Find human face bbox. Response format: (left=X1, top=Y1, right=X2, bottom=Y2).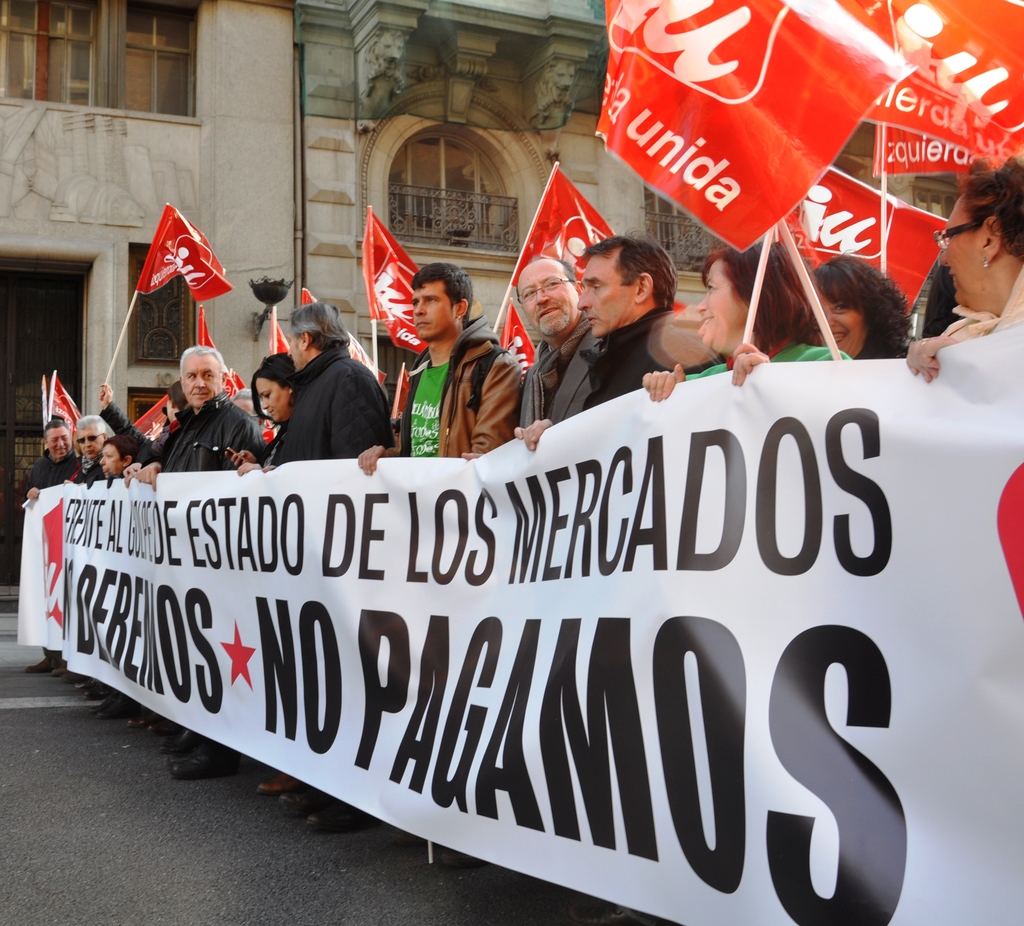
(left=813, top=289, right=870, bottom=355).
